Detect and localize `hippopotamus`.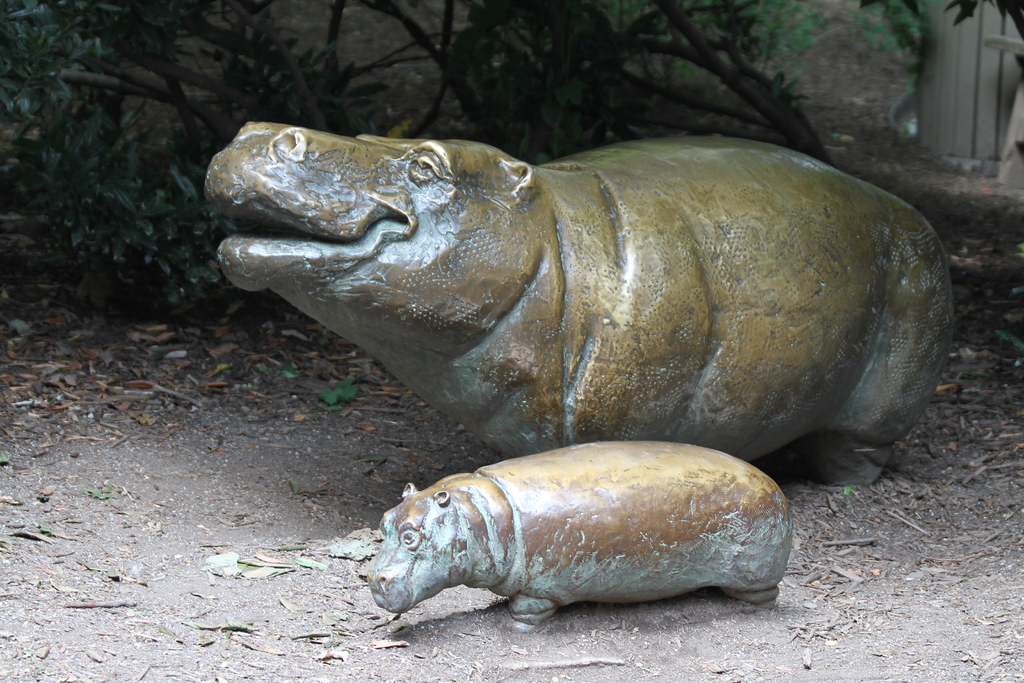
Localized at x1=205 y1=119 x2=954 y2=486.
